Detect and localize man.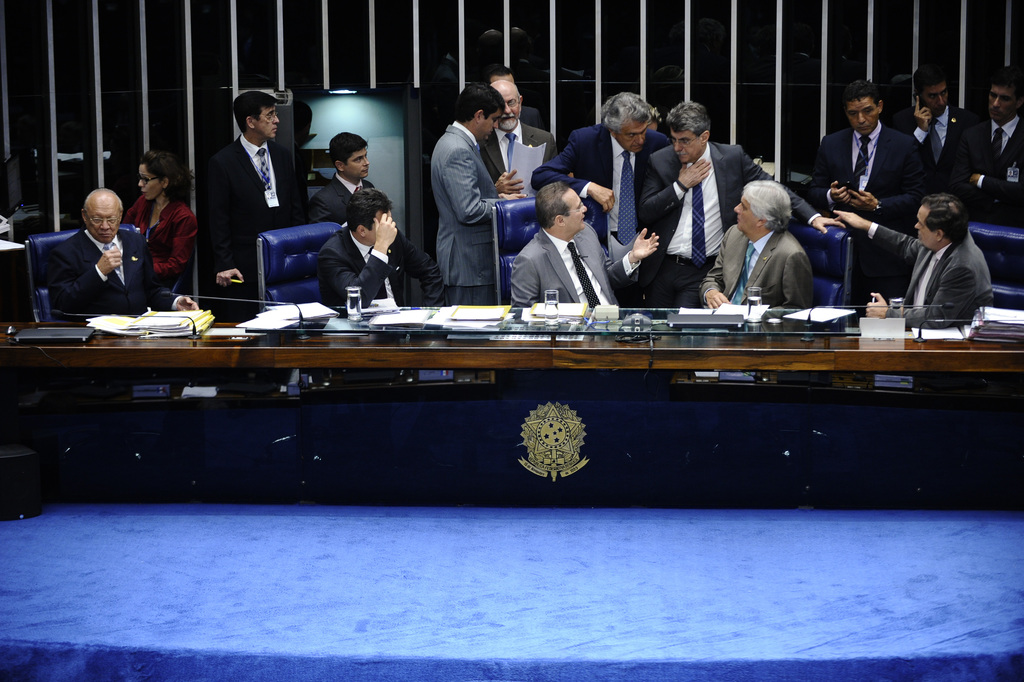
Localized at (left=829, top=193, right=986, bottom=325).
